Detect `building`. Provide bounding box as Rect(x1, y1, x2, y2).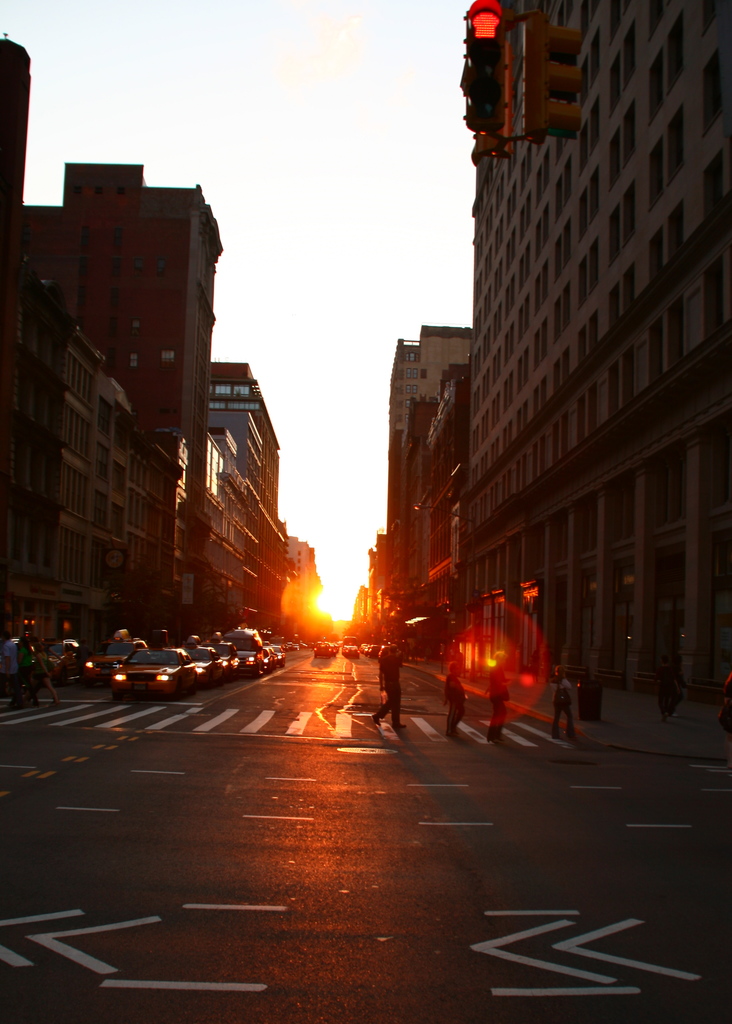
Rect(414, 0, 722, 758).
